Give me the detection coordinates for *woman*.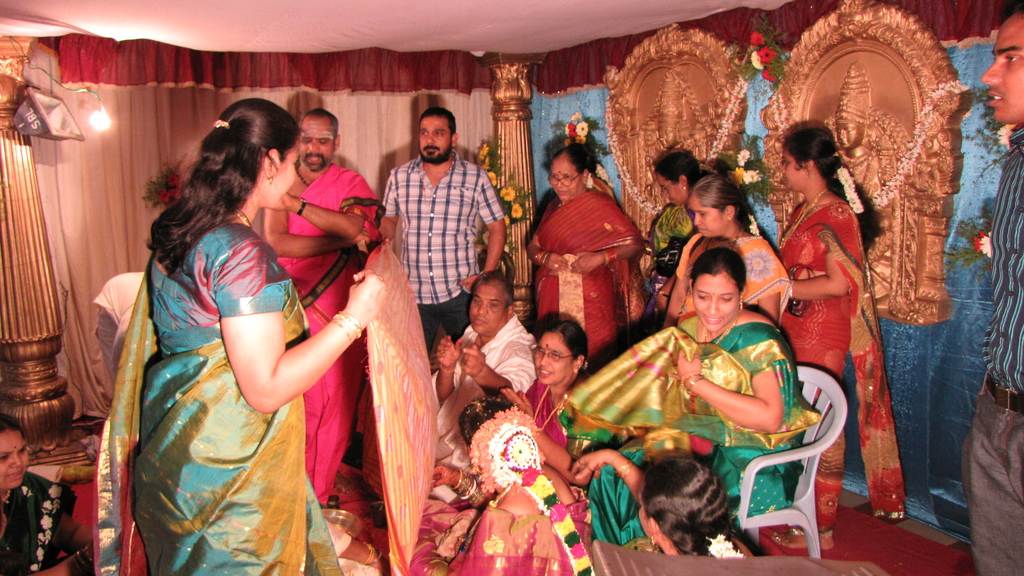
left=504, top=314, right=590, bottom=482.
